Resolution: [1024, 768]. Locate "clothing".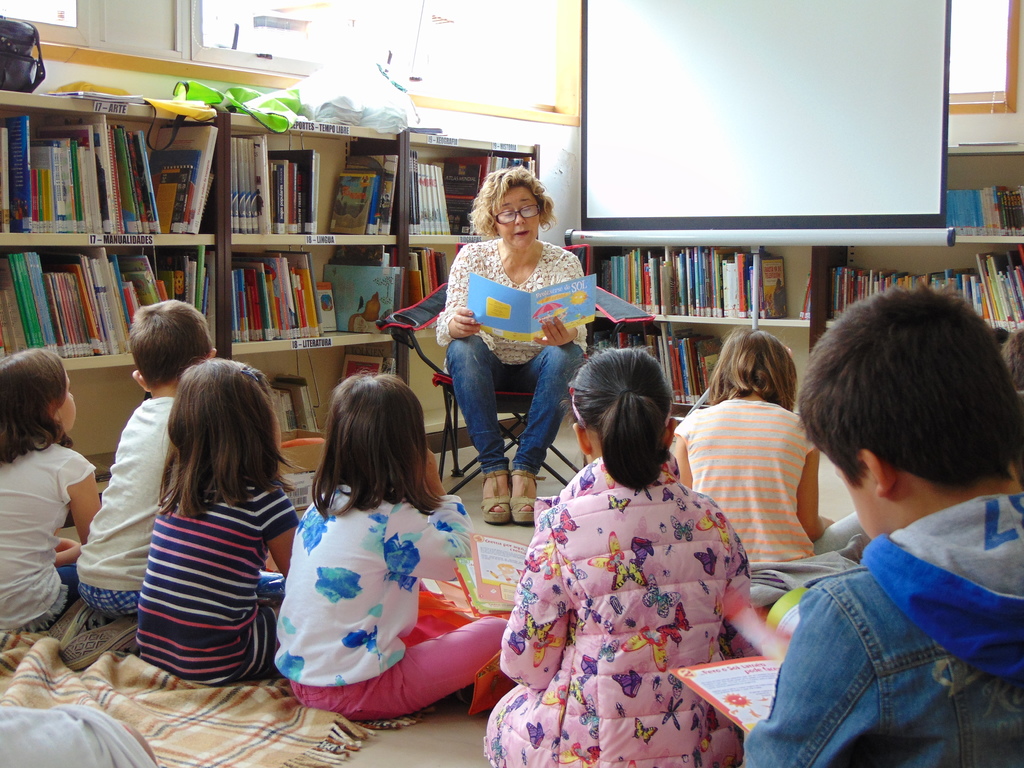
rect(152, 468, 298, 683).
